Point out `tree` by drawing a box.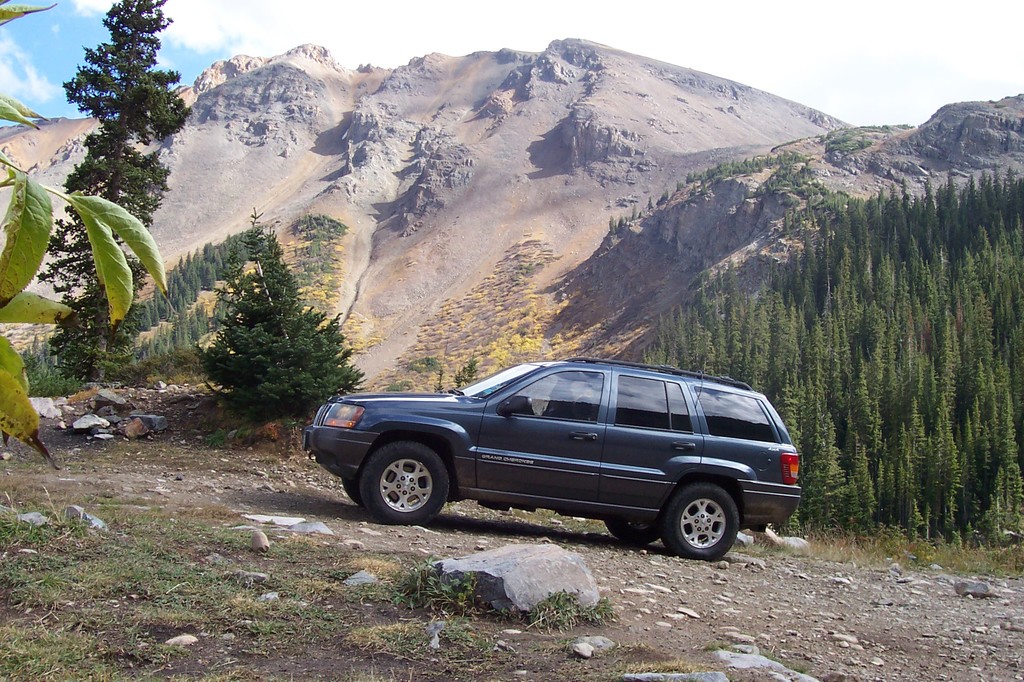
left=0, top=0, right=170, bottom=472.
